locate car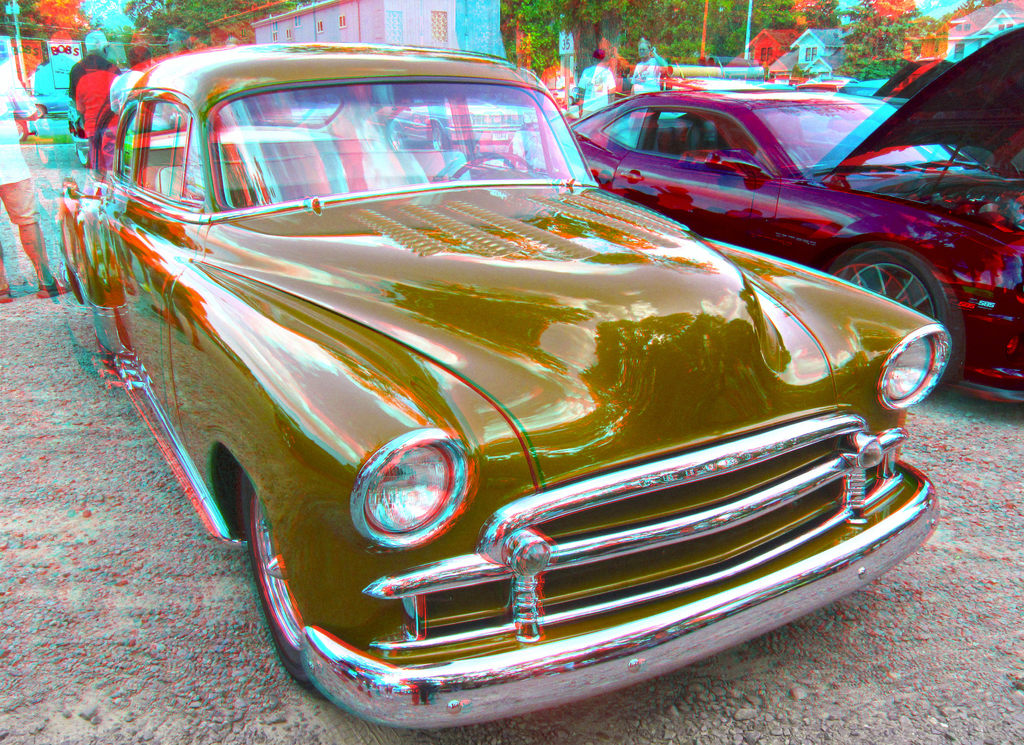
<bbox>291, 99, 534, 147</bbox>
